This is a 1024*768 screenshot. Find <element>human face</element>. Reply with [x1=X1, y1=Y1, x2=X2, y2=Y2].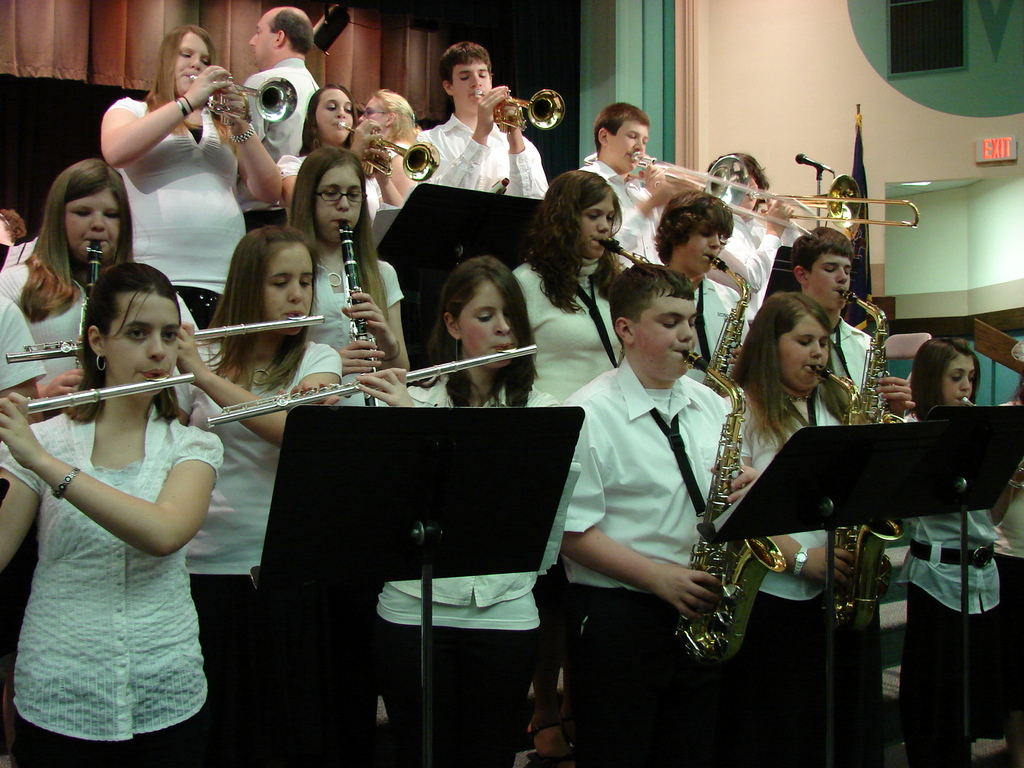
[x1=582, y1=193, x2=615, y2=250].
